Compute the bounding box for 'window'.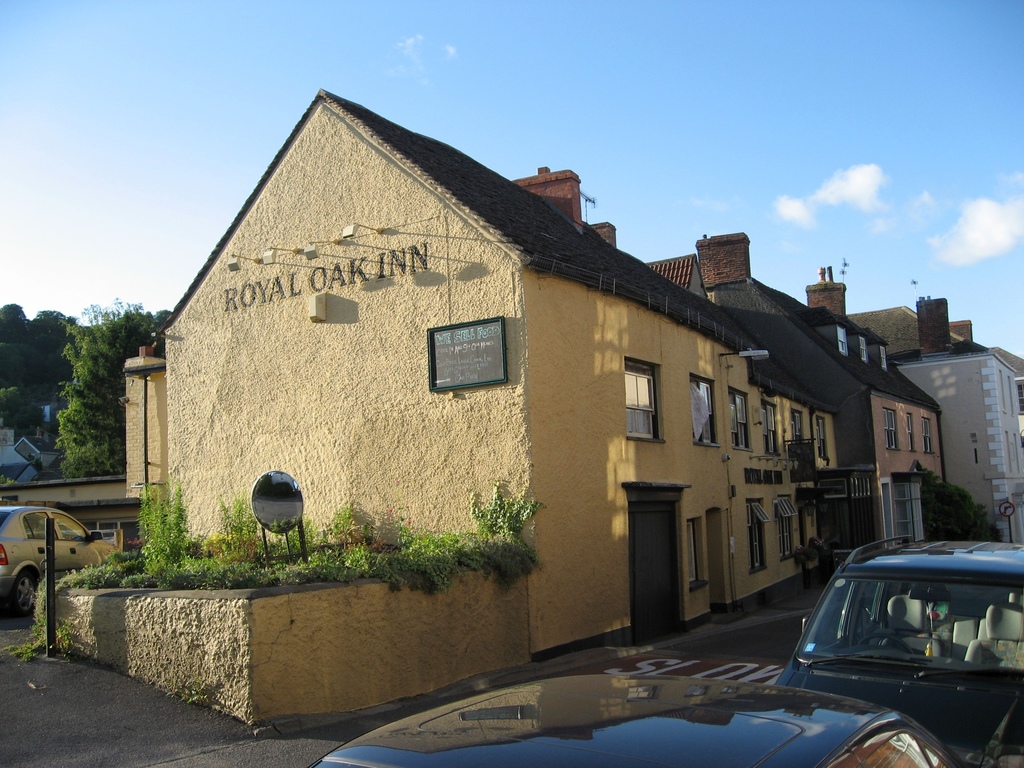
rect(923, 417, 934, 451).
